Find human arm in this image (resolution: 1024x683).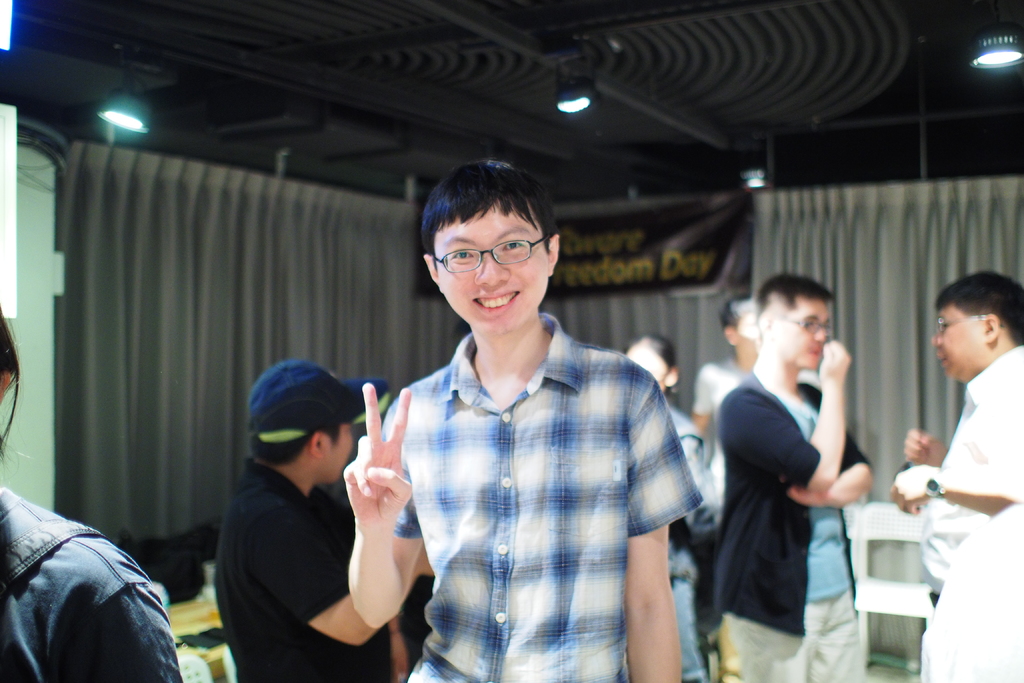
left=892, top=382, right=1021, bottom=514.
